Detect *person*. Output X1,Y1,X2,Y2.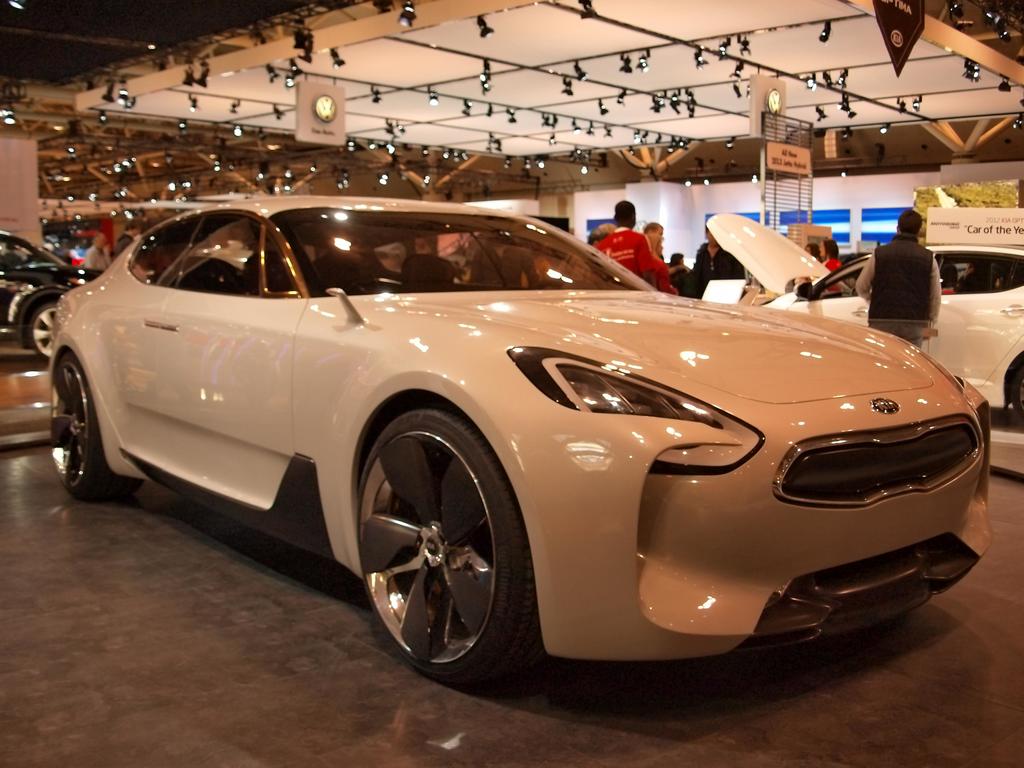
466,231,538,291.
